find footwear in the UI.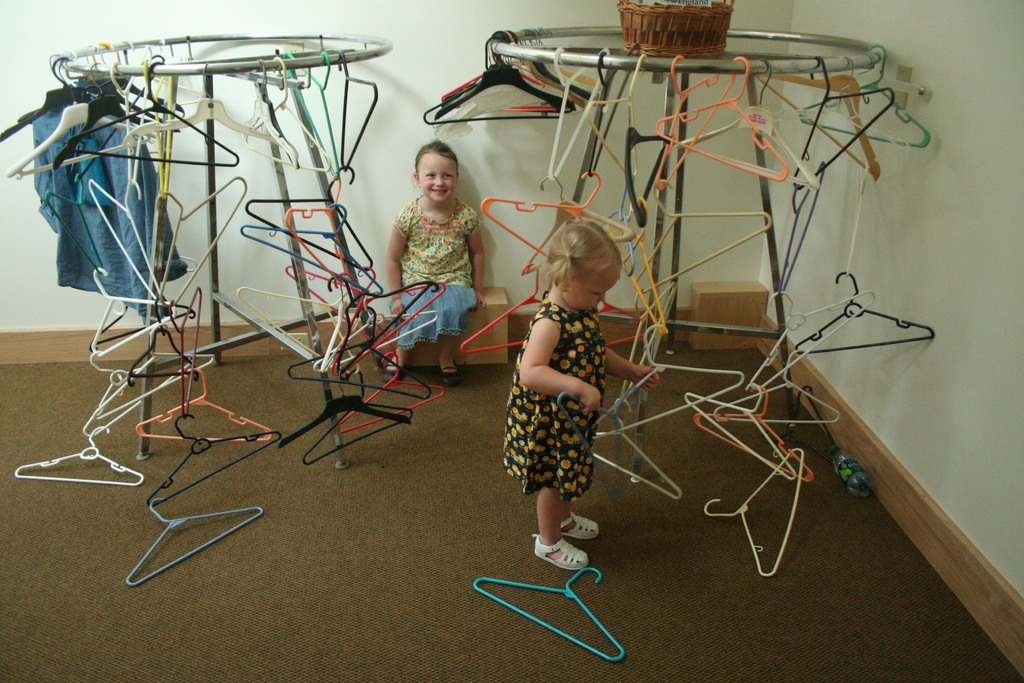
UI element at <region>442, 359, 463, 388</region>.
